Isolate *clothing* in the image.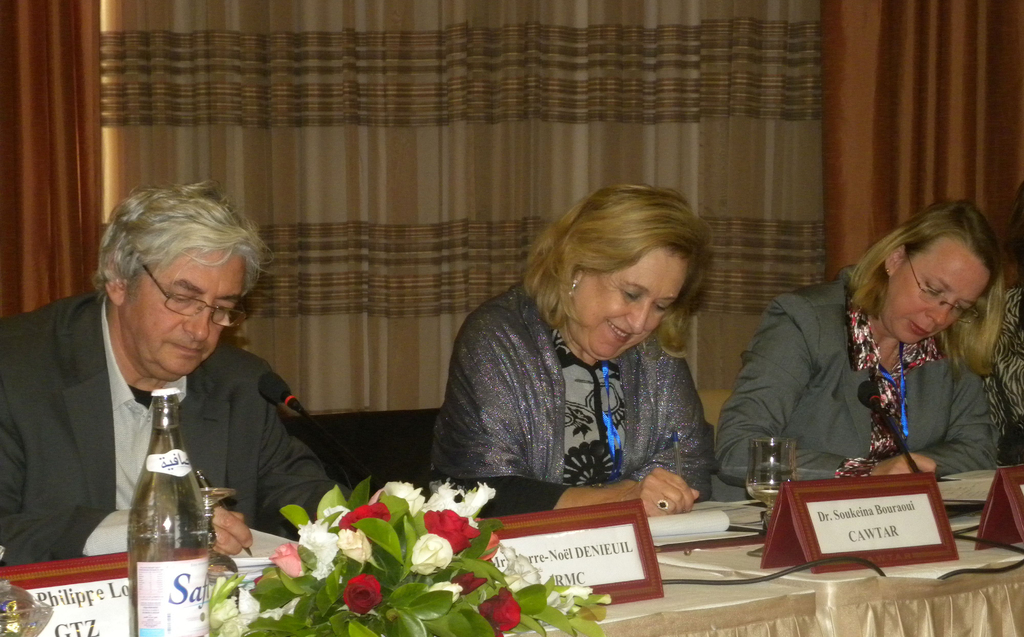
Isolated region: [708,266,999,504].
